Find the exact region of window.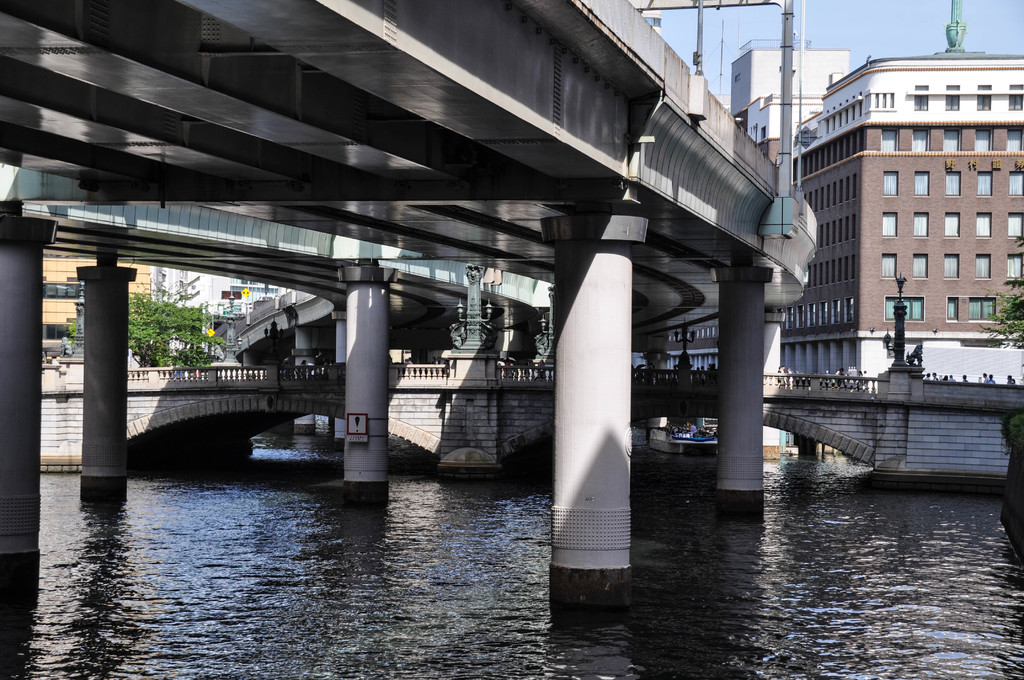
Exact region: 881:166:902:198.
